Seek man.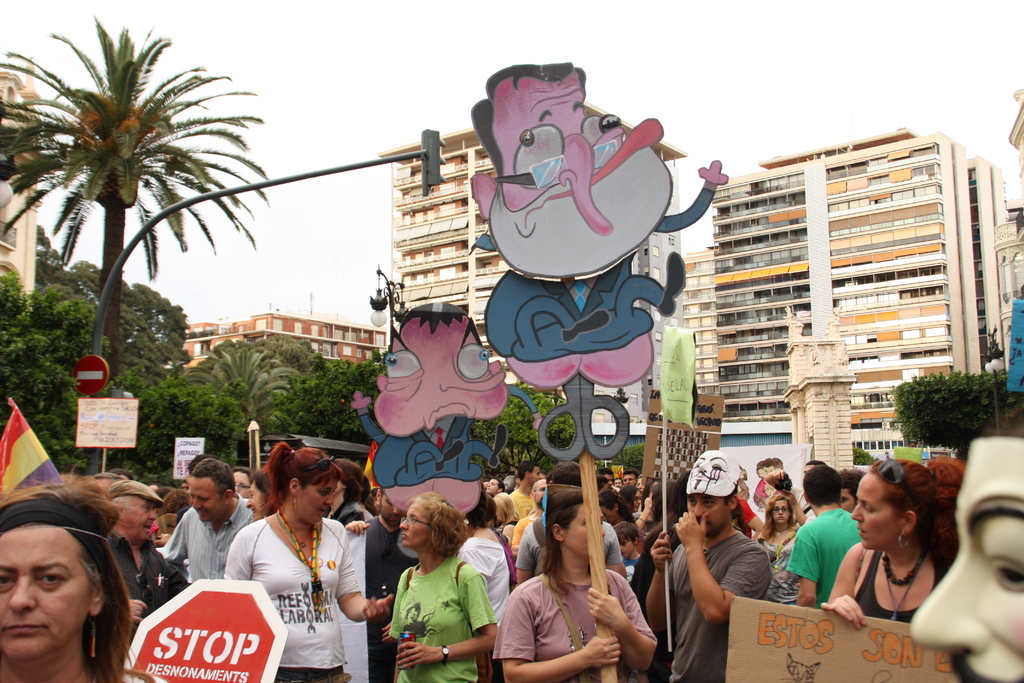
{"x1": 511, "y1": 462, "x2": 541, "y2": 521}.
